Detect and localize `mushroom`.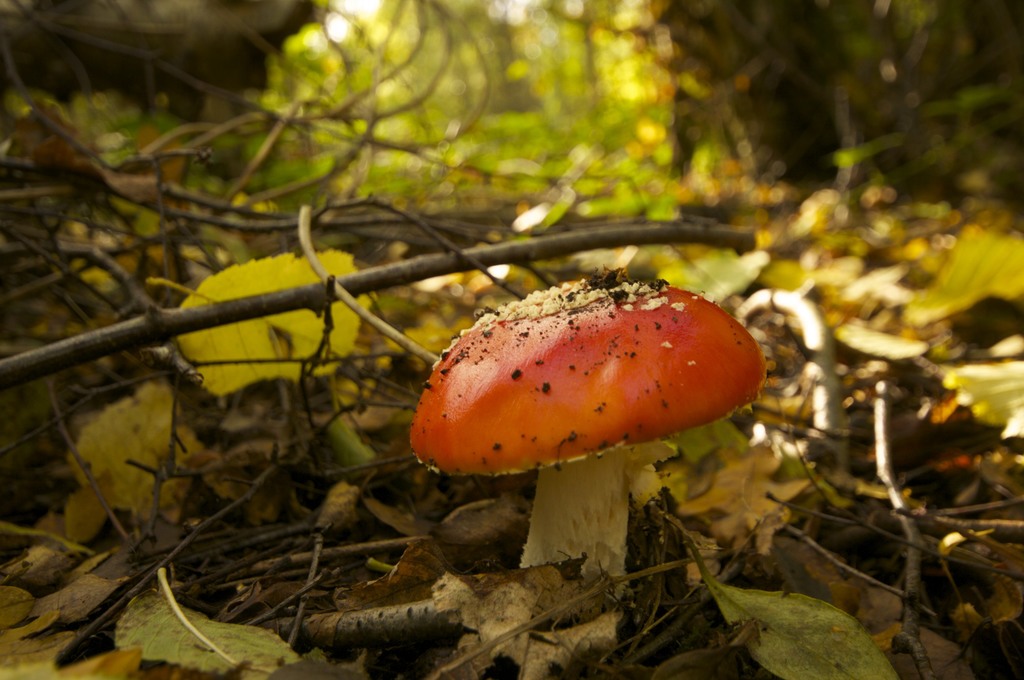
Localized at left=409, top=270, right=763, bottom=679.
